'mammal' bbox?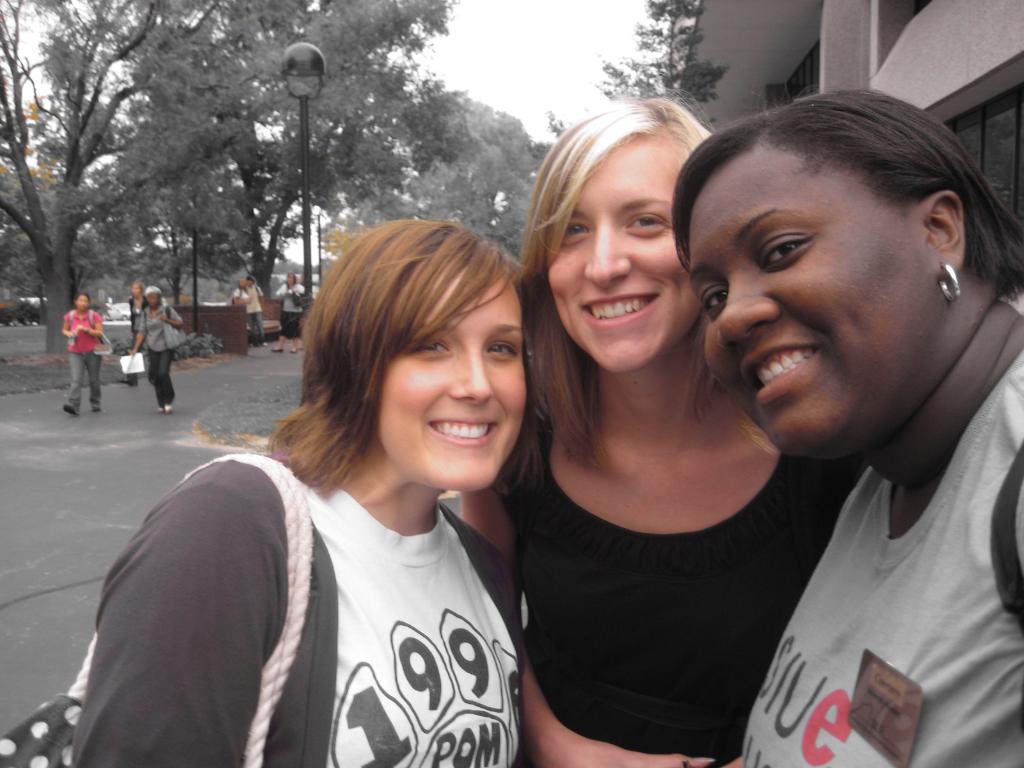
box(242, 273, 266, 347)
